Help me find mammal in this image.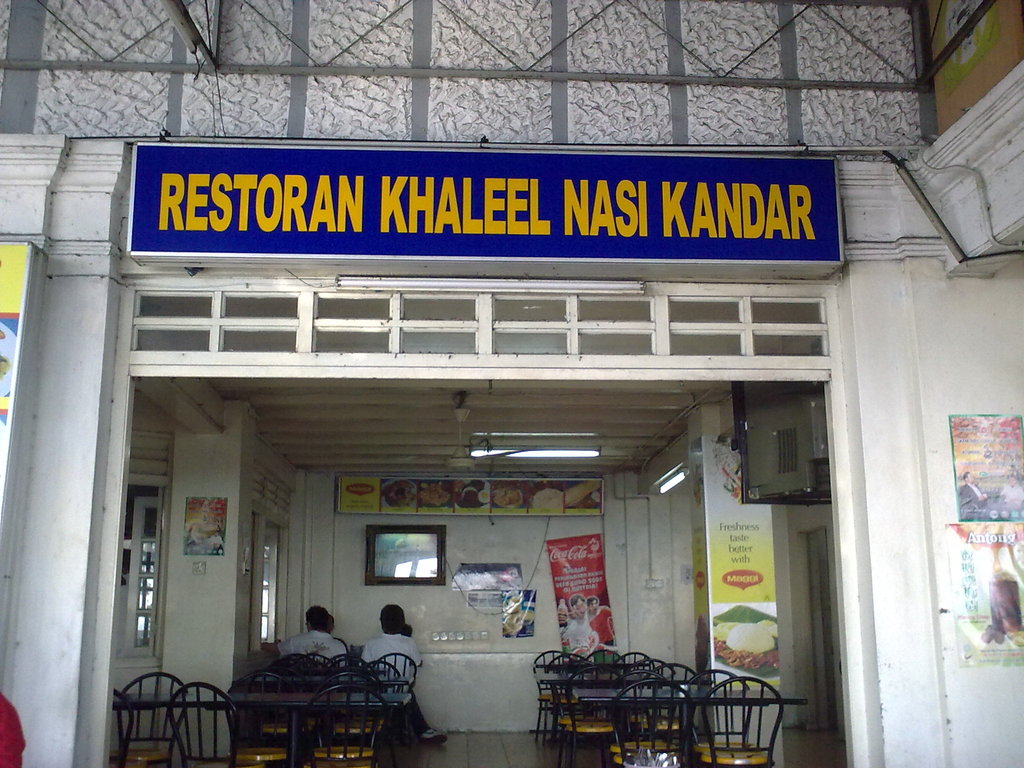
Found it: left=995, top=474, right=1023, bottom=506.
